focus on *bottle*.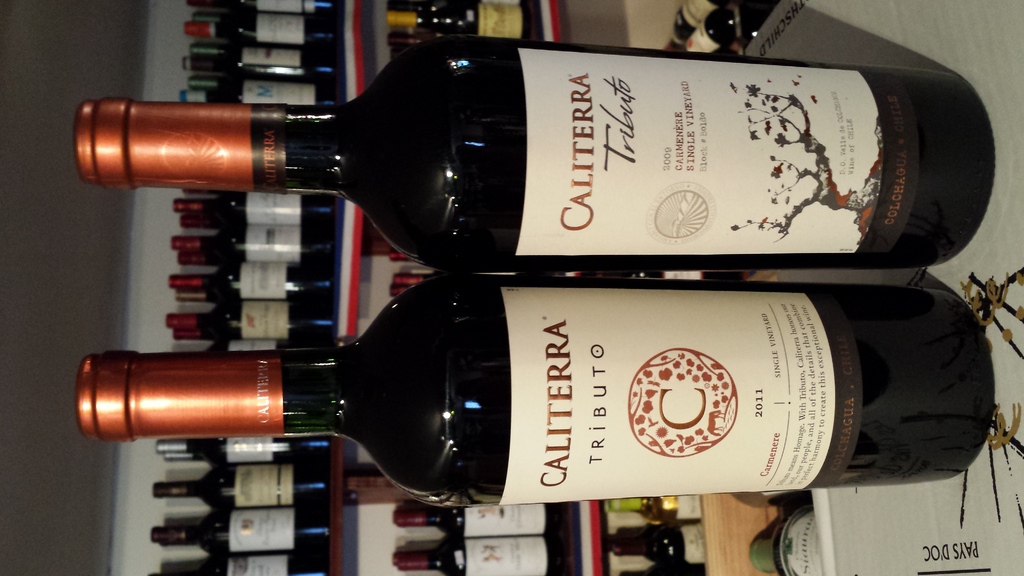
Focused at region(166, 224, 342, 262).
